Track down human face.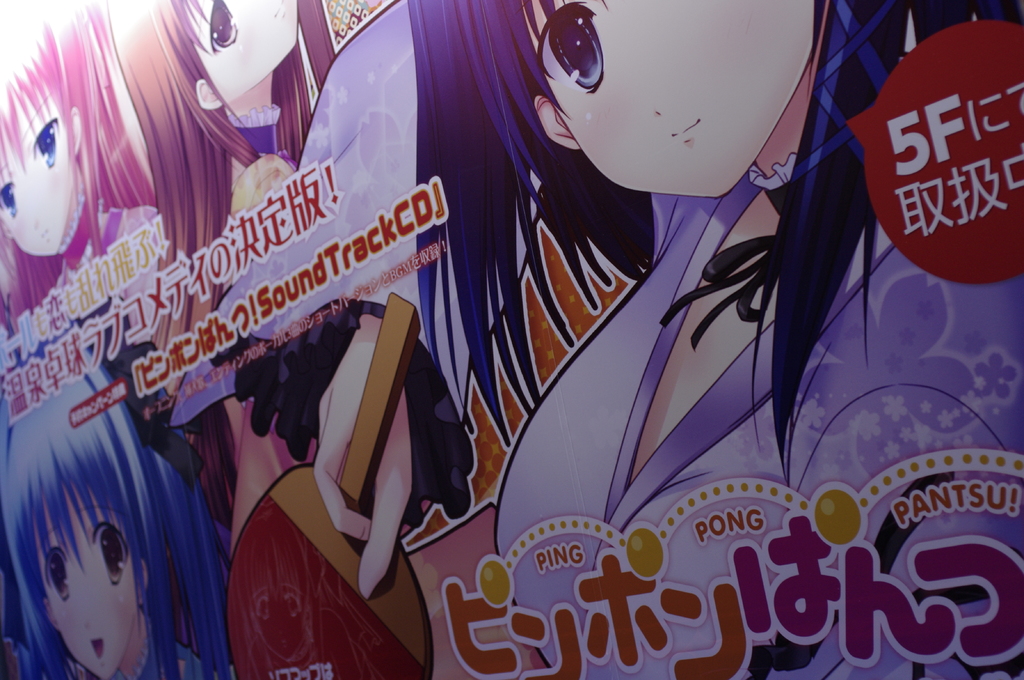
Tracked to 0 90 74 264.
